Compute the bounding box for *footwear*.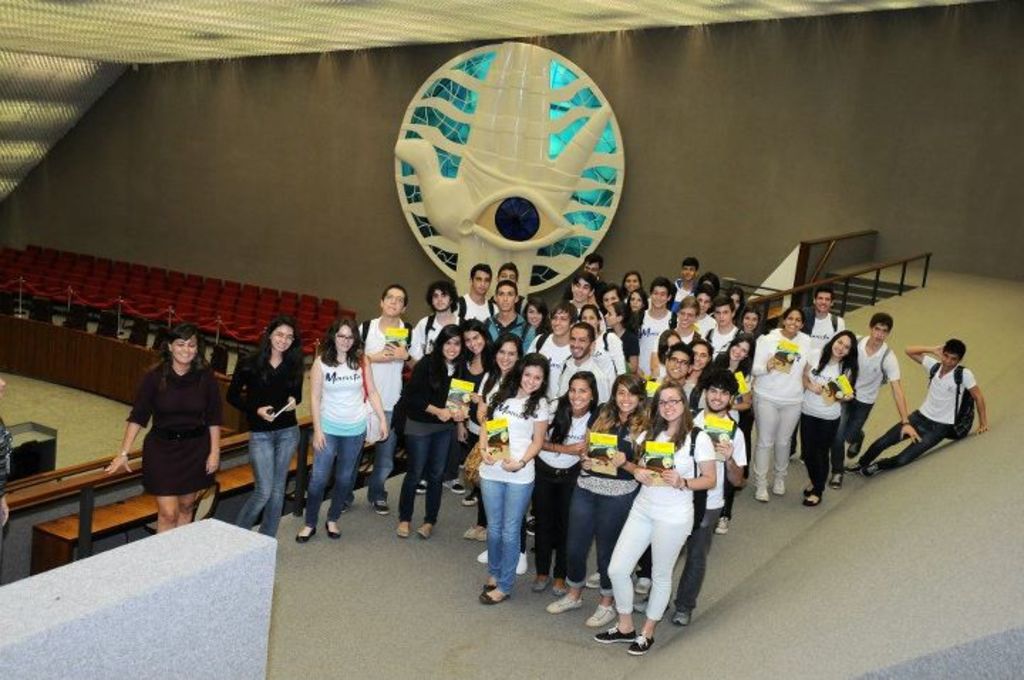
596, 625, 633, 636.
